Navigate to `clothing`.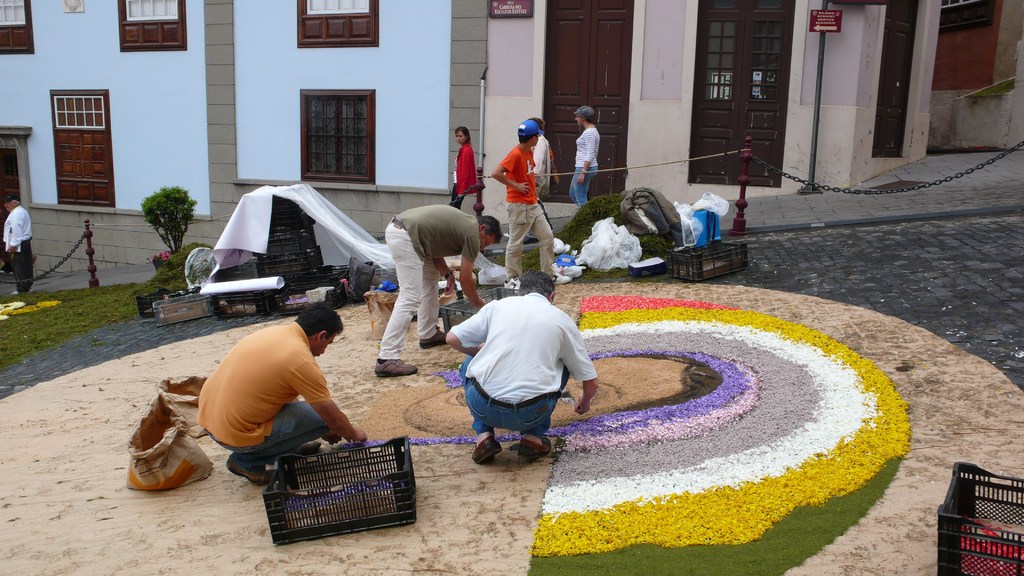
Navigation target: [left=378, top=204, right=480, bottom=353].
